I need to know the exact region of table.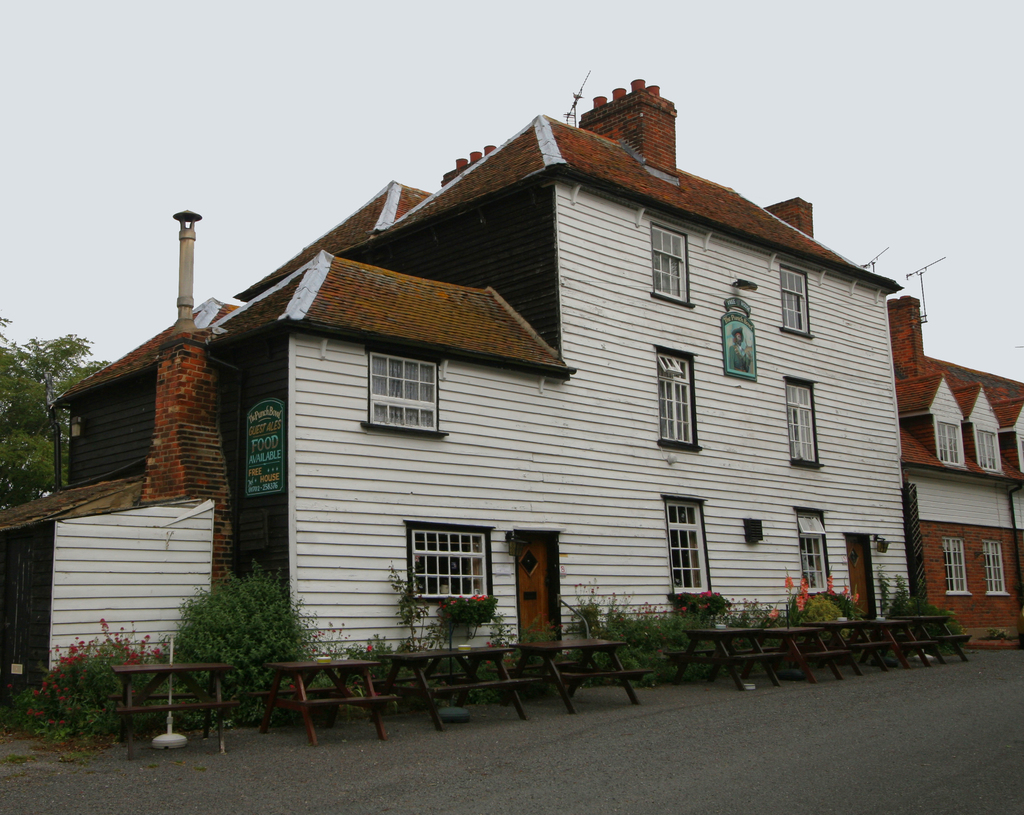
Region: (left=764, top=614, right=828, bottom=686).
